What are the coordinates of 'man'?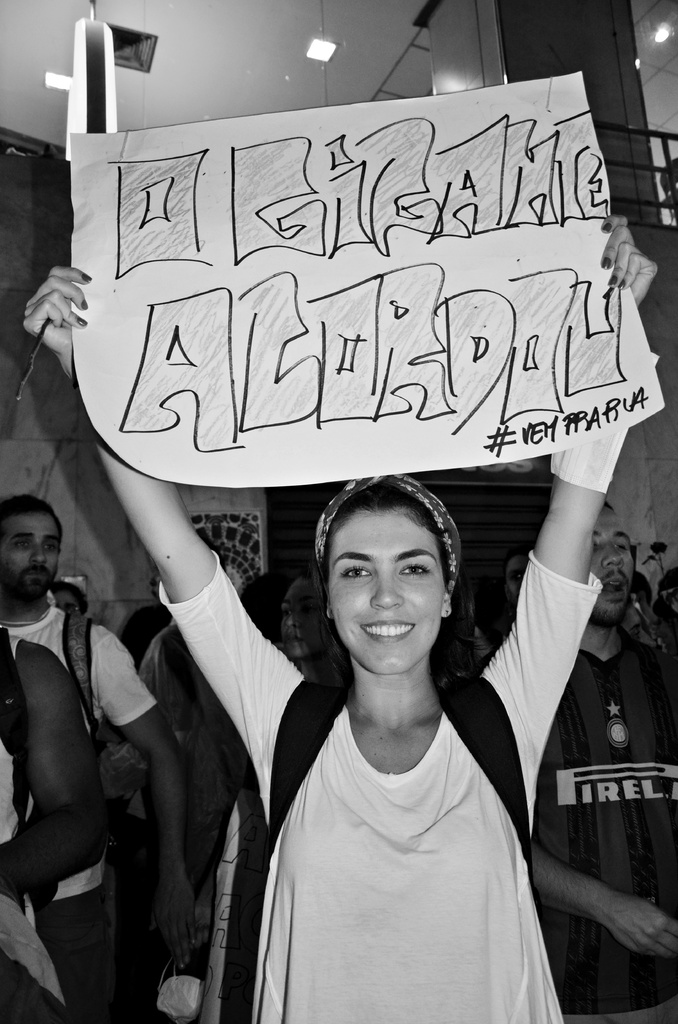
(x1=626, y1=603, x2=661, y2=646).
